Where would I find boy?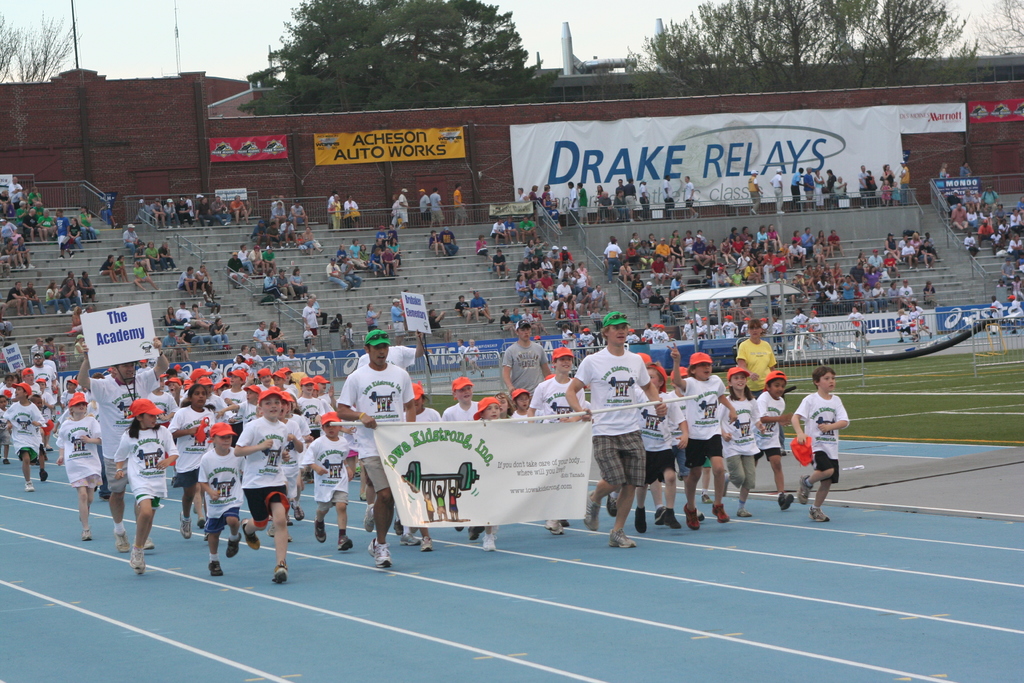
At detection(578, 182, 588, 225).
